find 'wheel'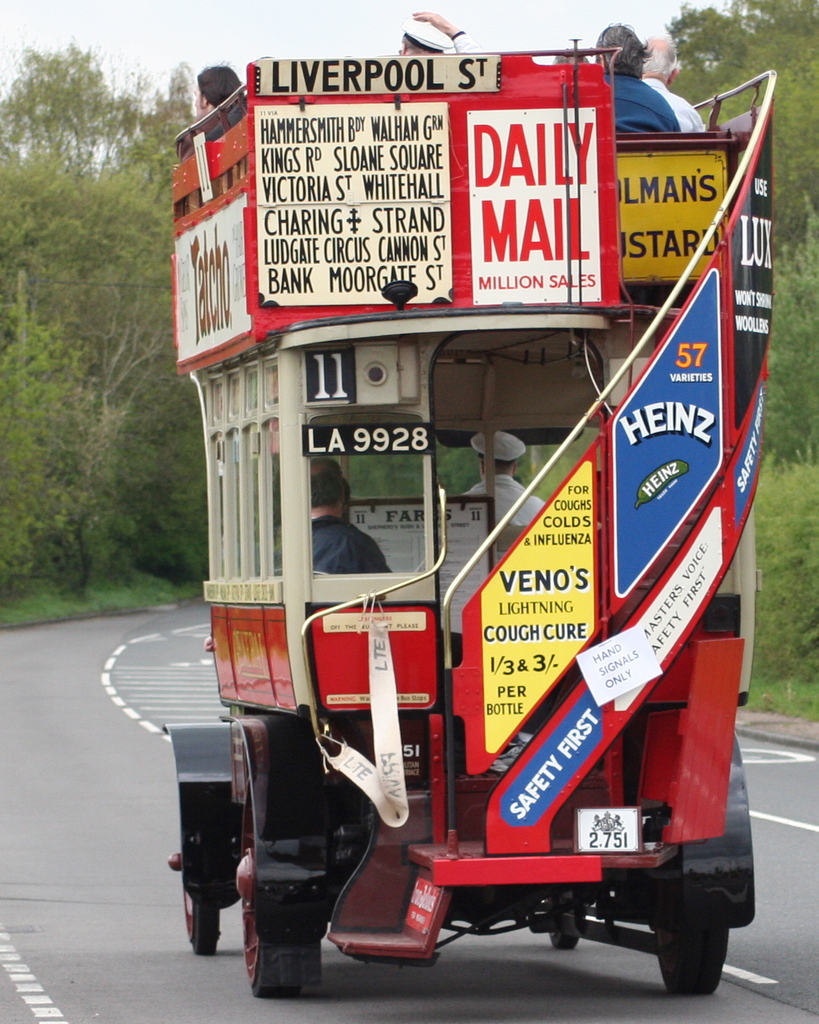
[x1=174, y1=841, x2=218, y2=960]
